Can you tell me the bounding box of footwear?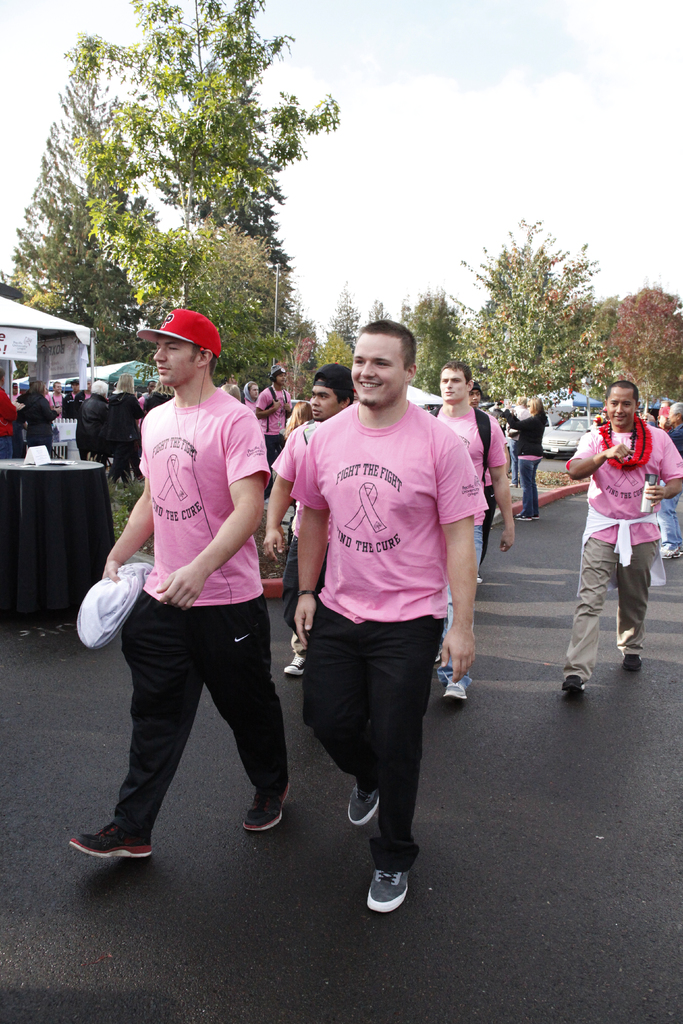
<region>363, 871, 407, 913</region>.
